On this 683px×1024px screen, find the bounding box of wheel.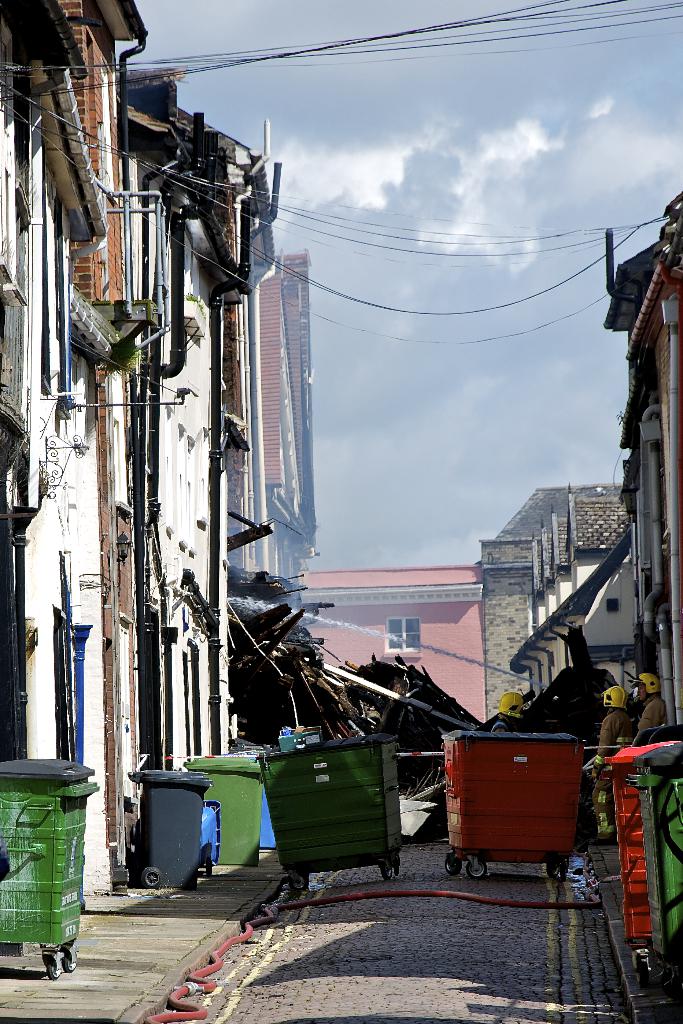
Bounding box: bbox=[290, 873, 308, 890].
